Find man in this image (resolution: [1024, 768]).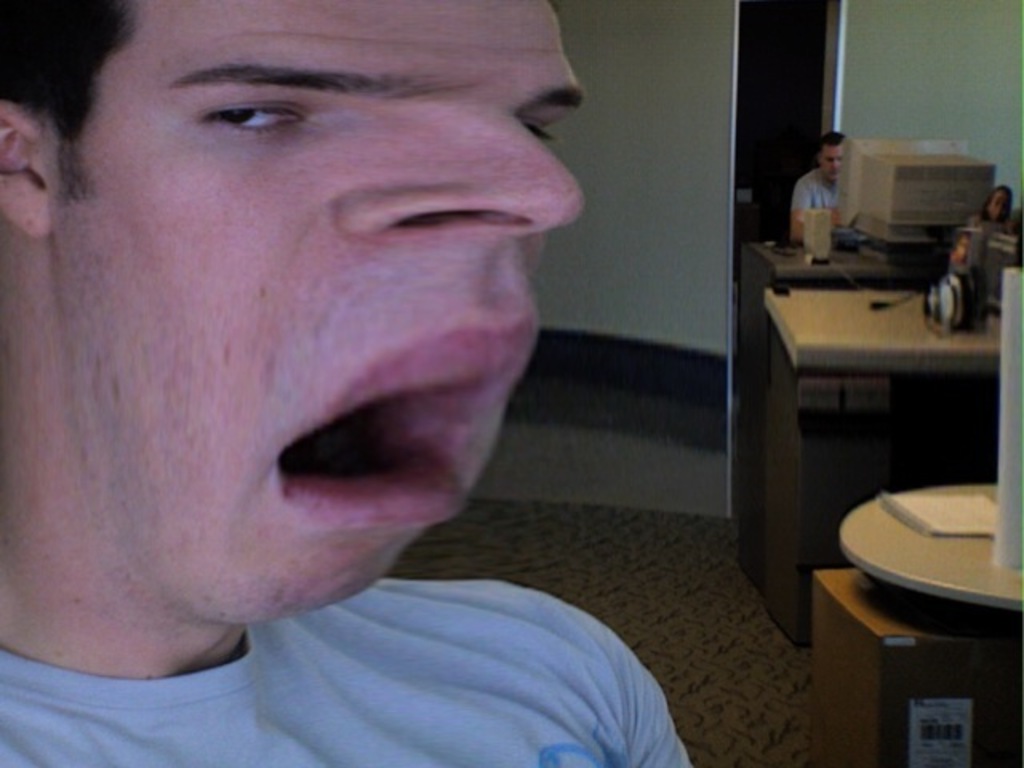
787, 126, 840, 240.
